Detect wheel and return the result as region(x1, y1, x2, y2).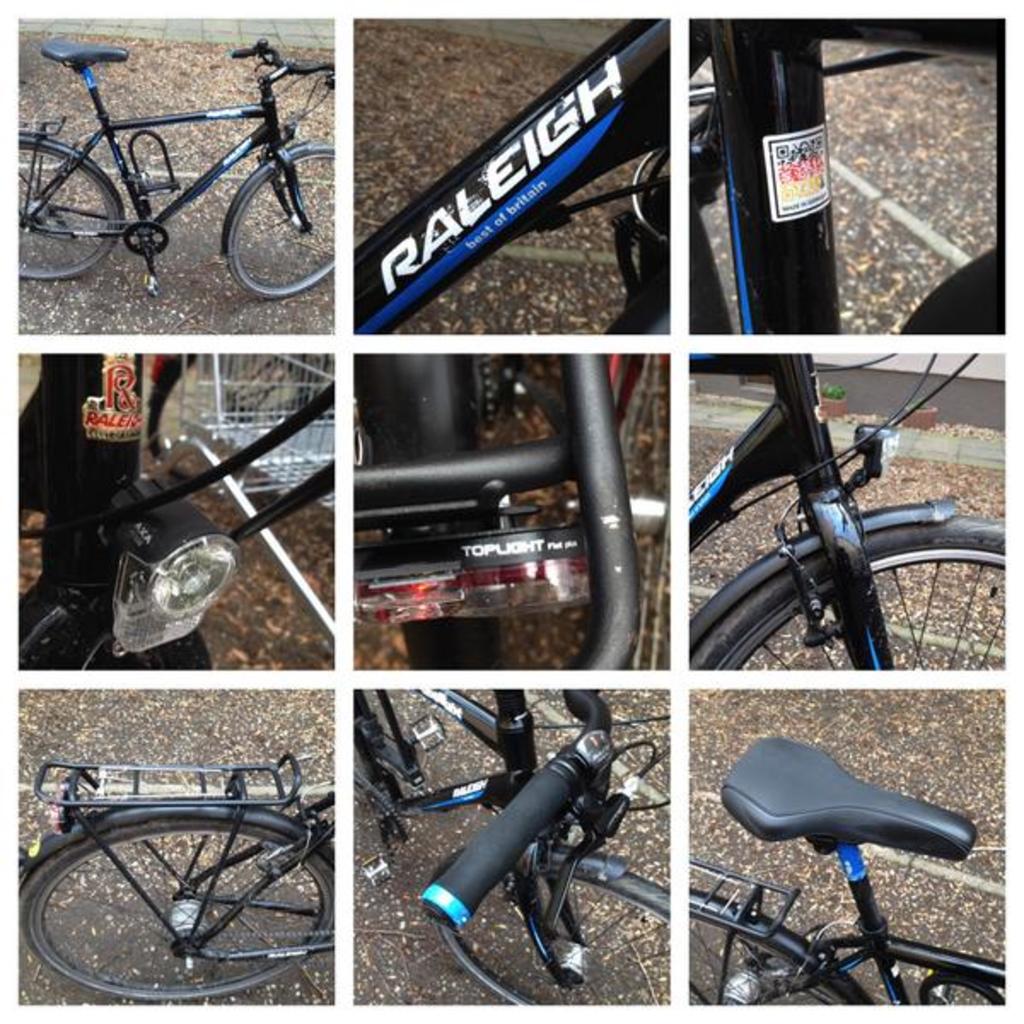
region(707, 497, 998, 693).
